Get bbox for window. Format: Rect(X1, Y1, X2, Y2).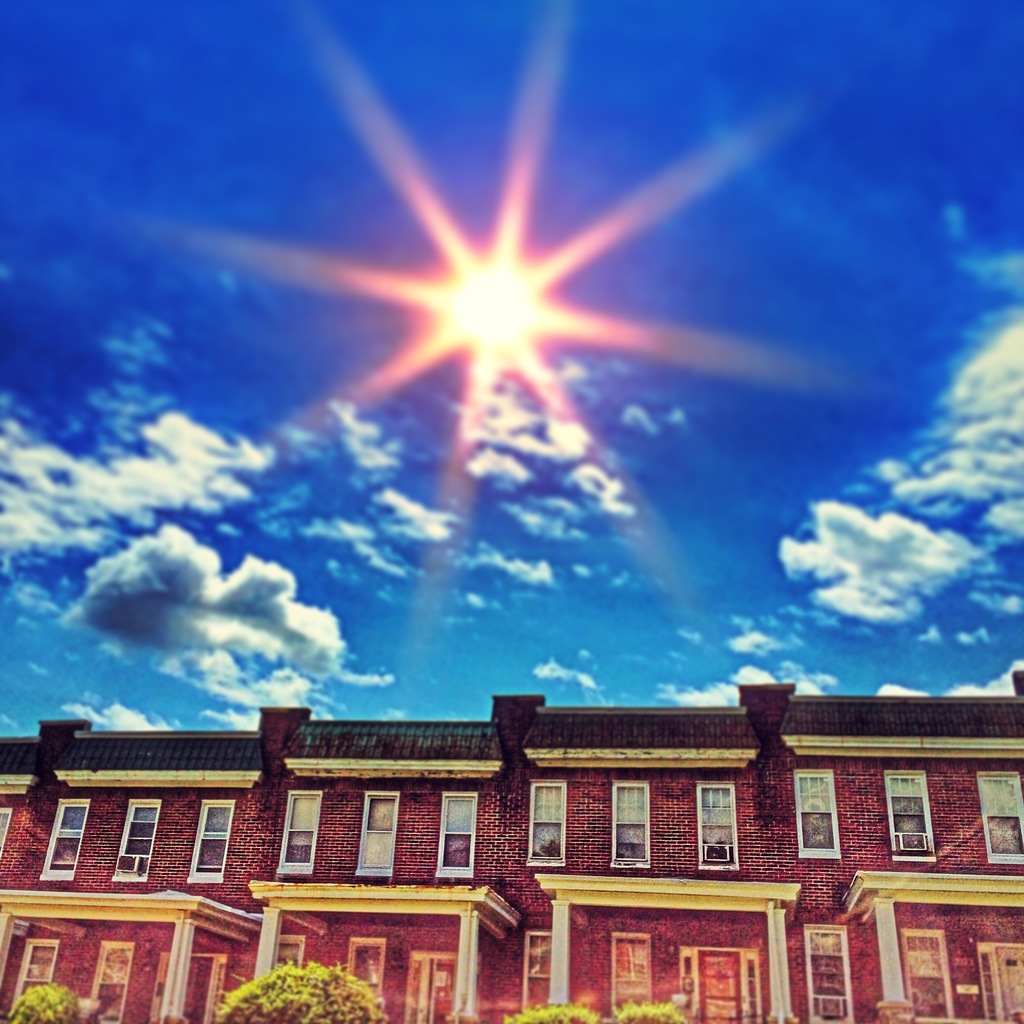
Rect(431, 792, 481, 879).
